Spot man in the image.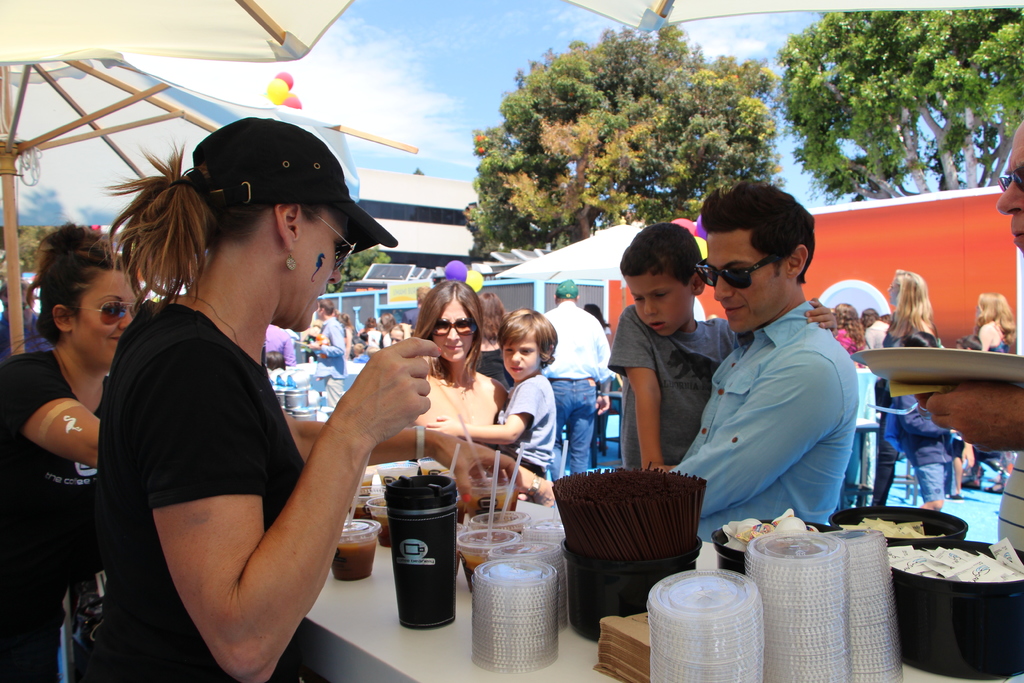
man found at (x1=0, y1=276, x2=47, y2=361).
